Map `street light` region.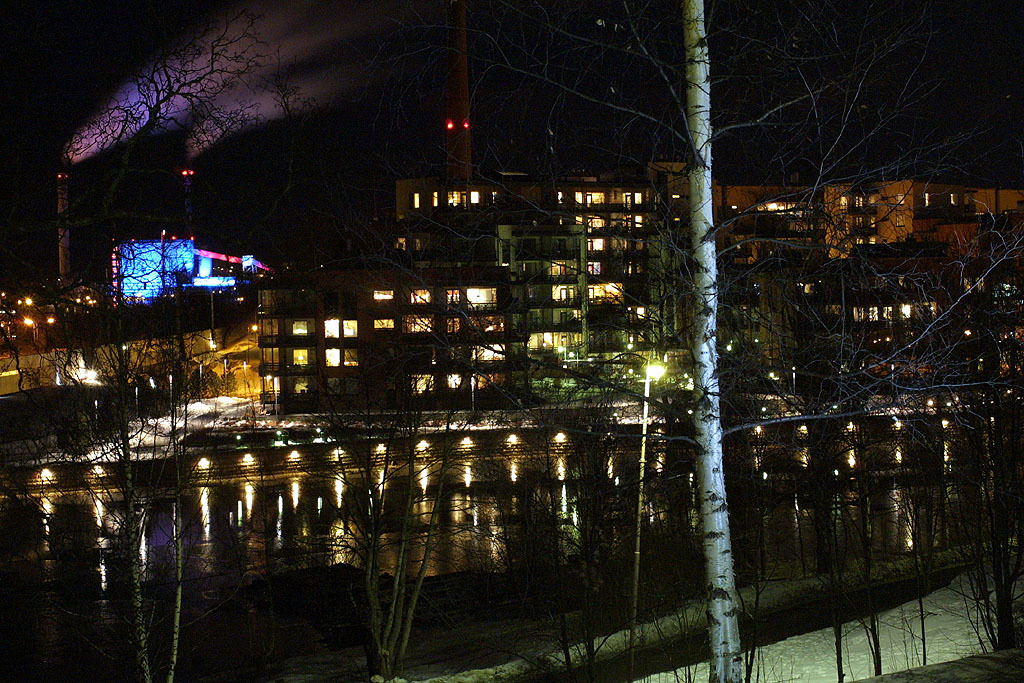
Mapped to (x1=196, y1=358, x2=206, y2=402).
